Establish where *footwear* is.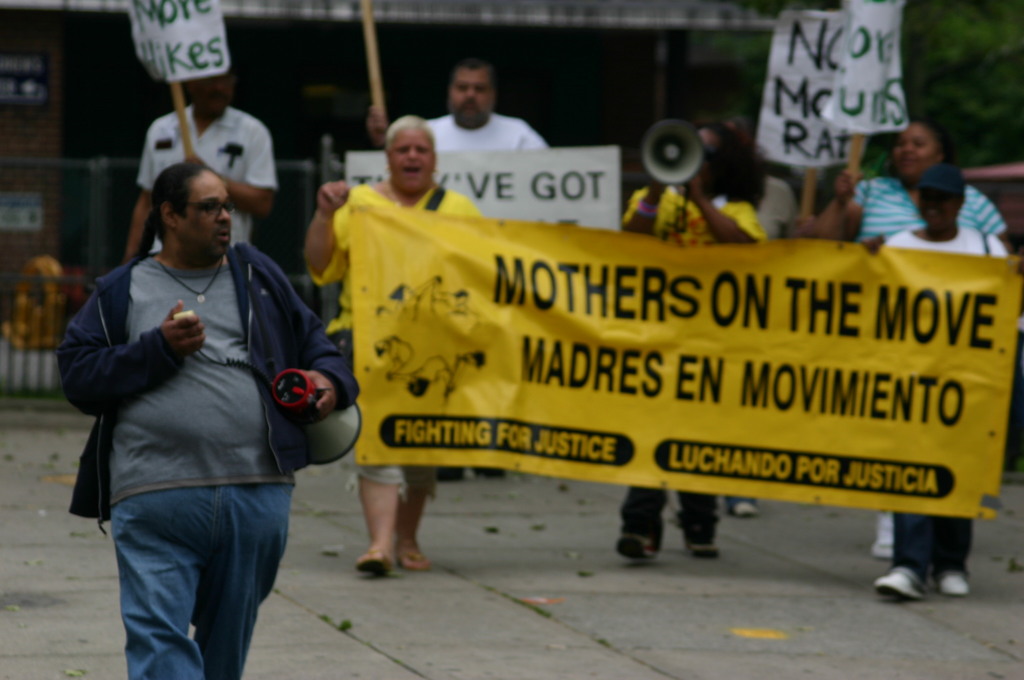
Established at (x1=397, y1=549, x2=428, y2=568).
